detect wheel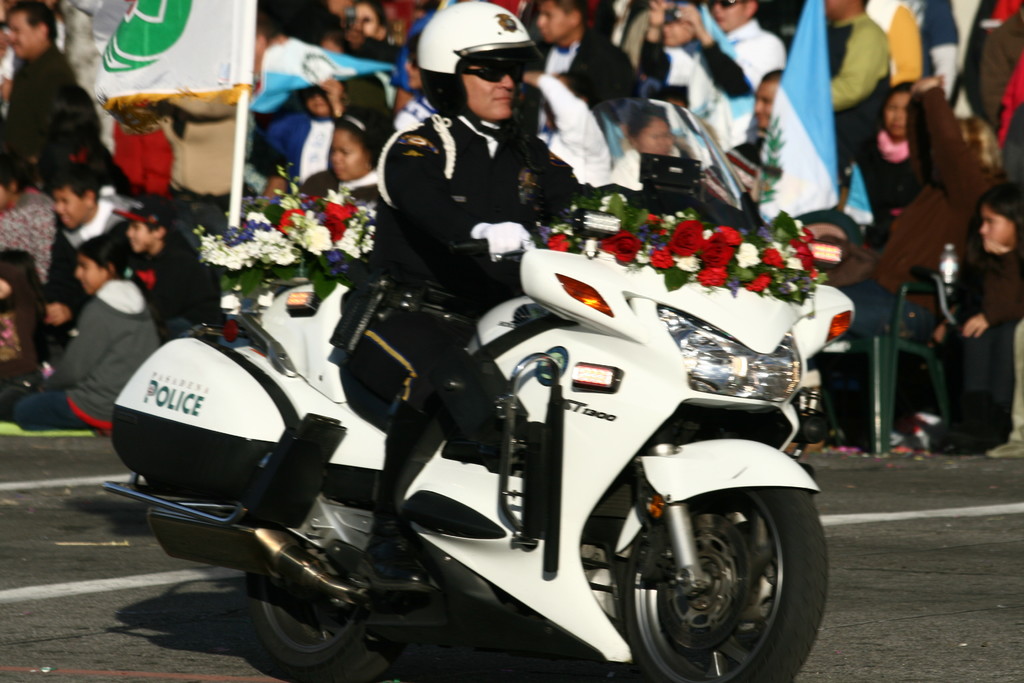
(243, 573, 371, 673)
